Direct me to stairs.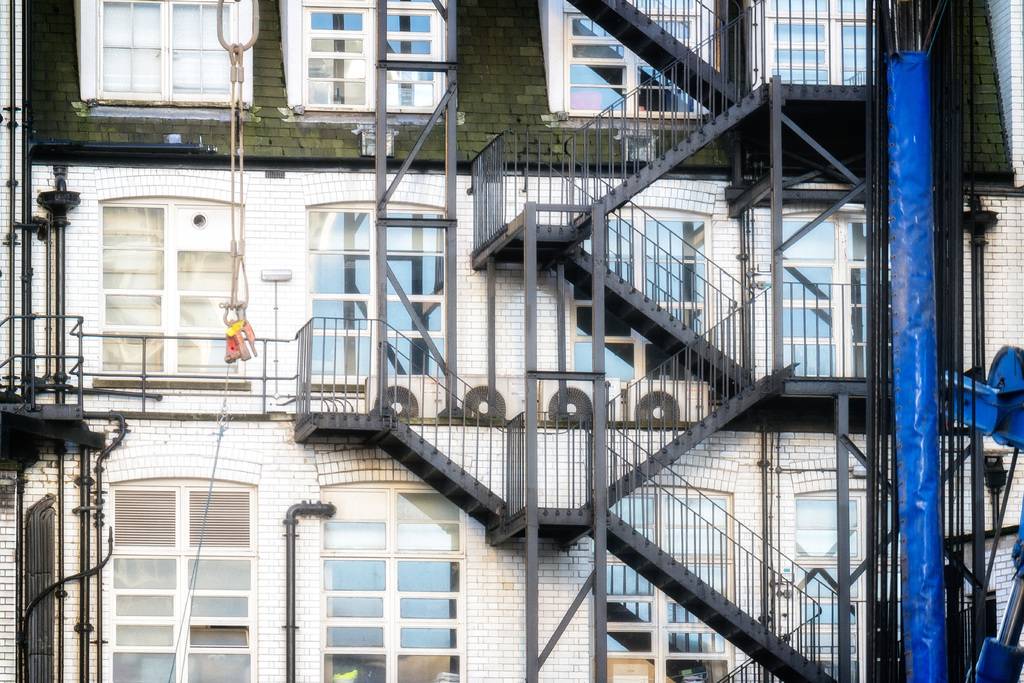
Direction: bbox(582, 362, 778, 516).
